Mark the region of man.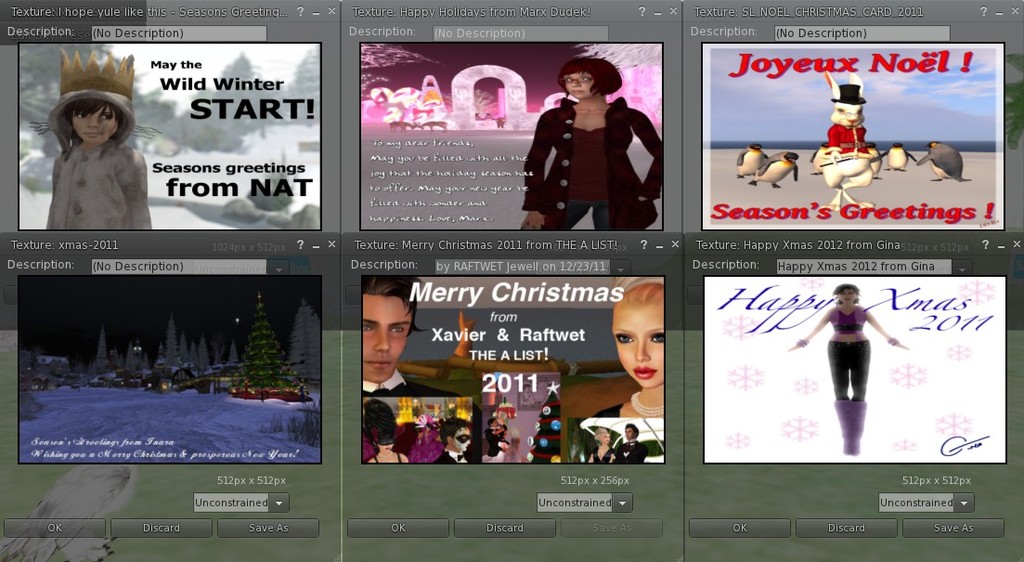
Region: 612/422/651/465.
